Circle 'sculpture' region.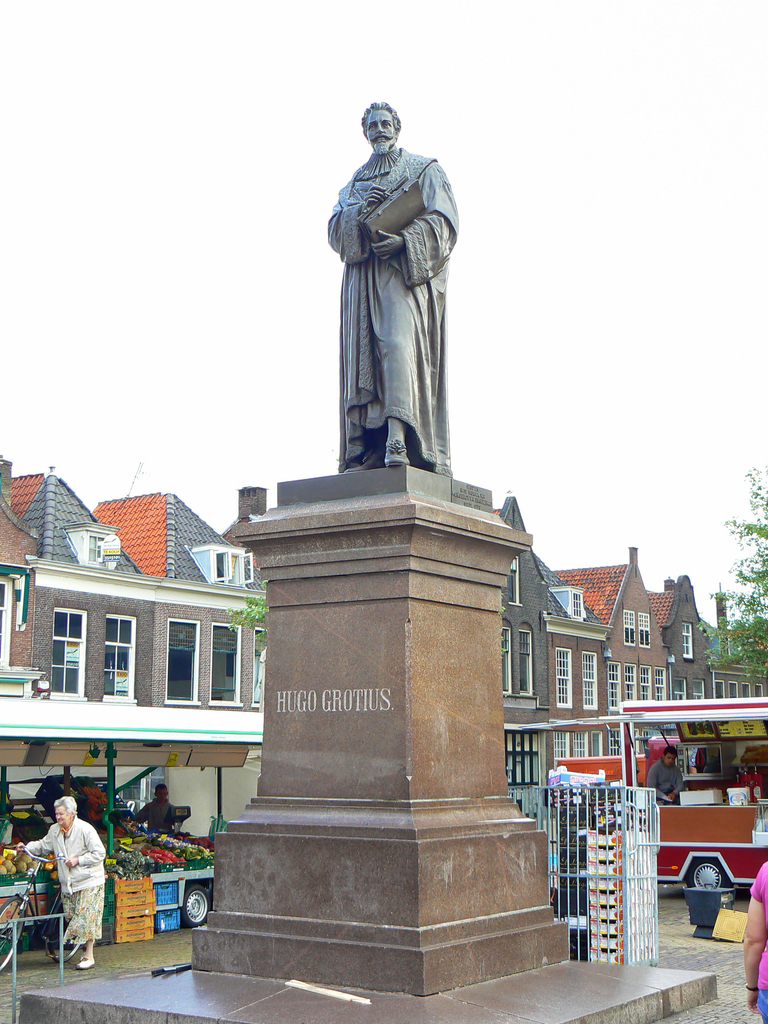
Region: box=[322, 125, 473, 482].
